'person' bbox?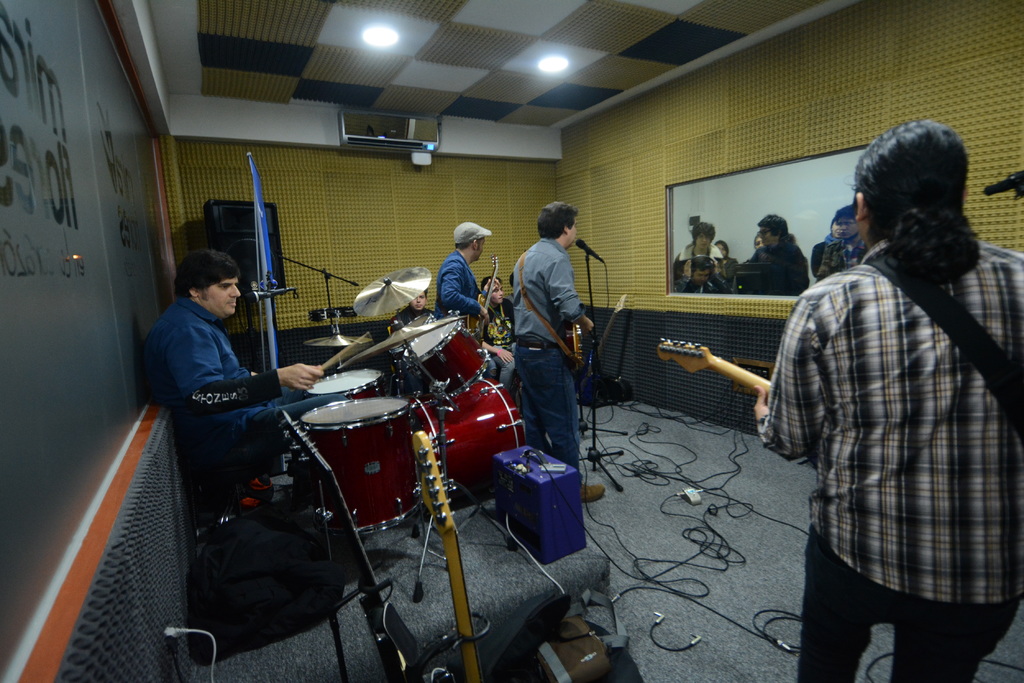
<region>749, 214, 801, 291</region>
